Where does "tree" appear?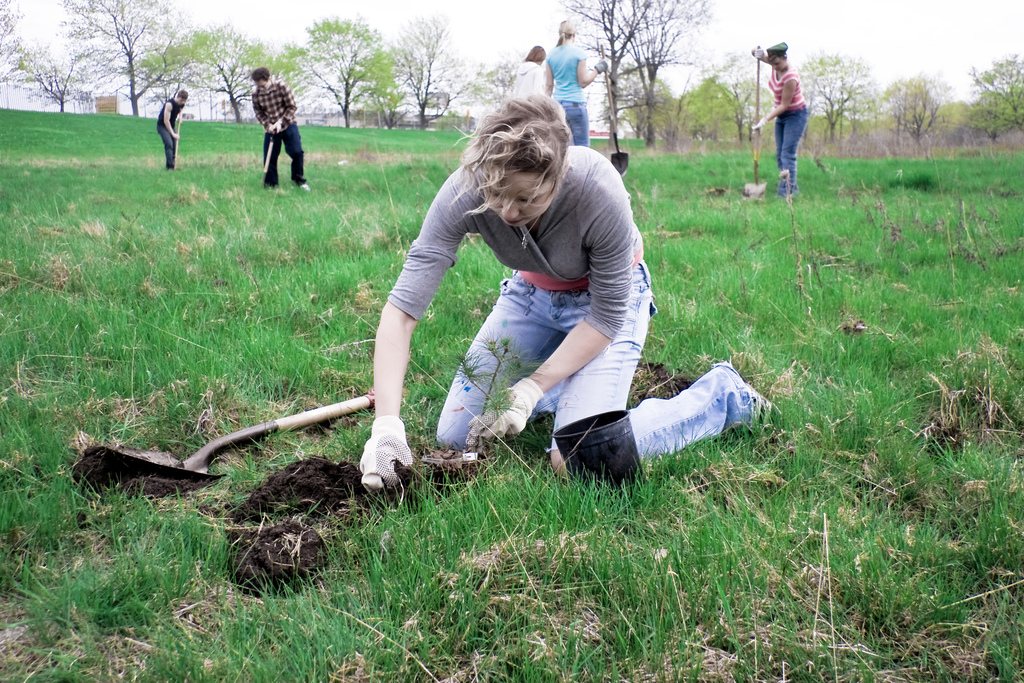
Appears at {"left": 0, "top": 0, "right": 25, "bottom": 81}.
